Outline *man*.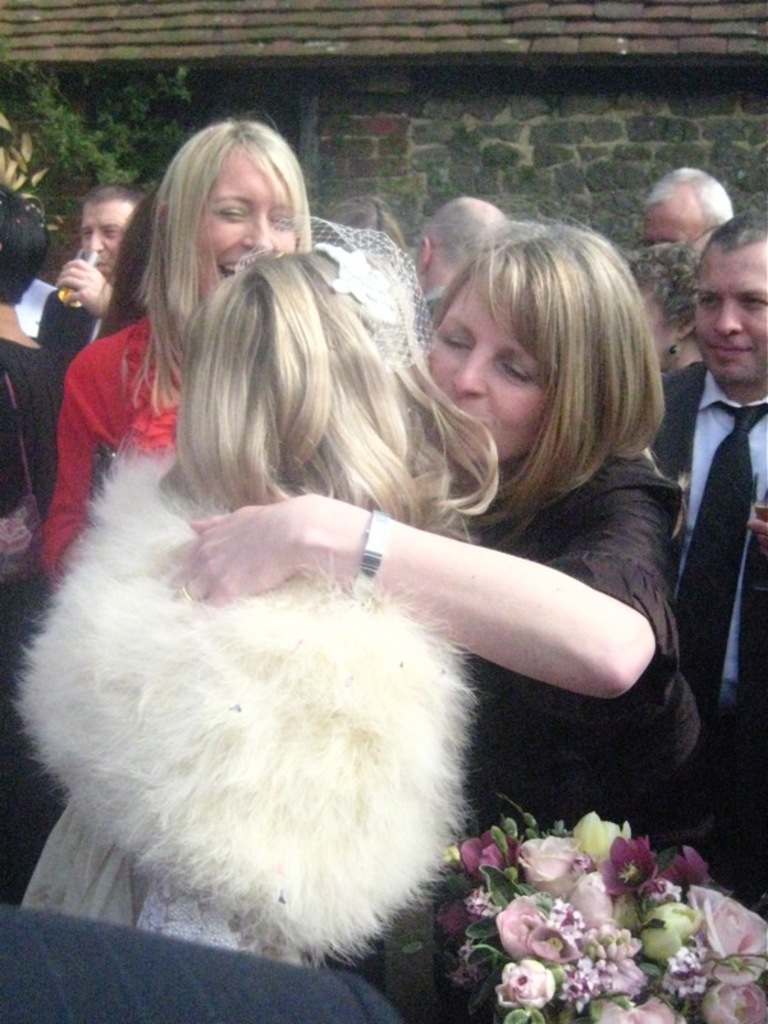
Outline: box=[636, 164, 741, 248].
